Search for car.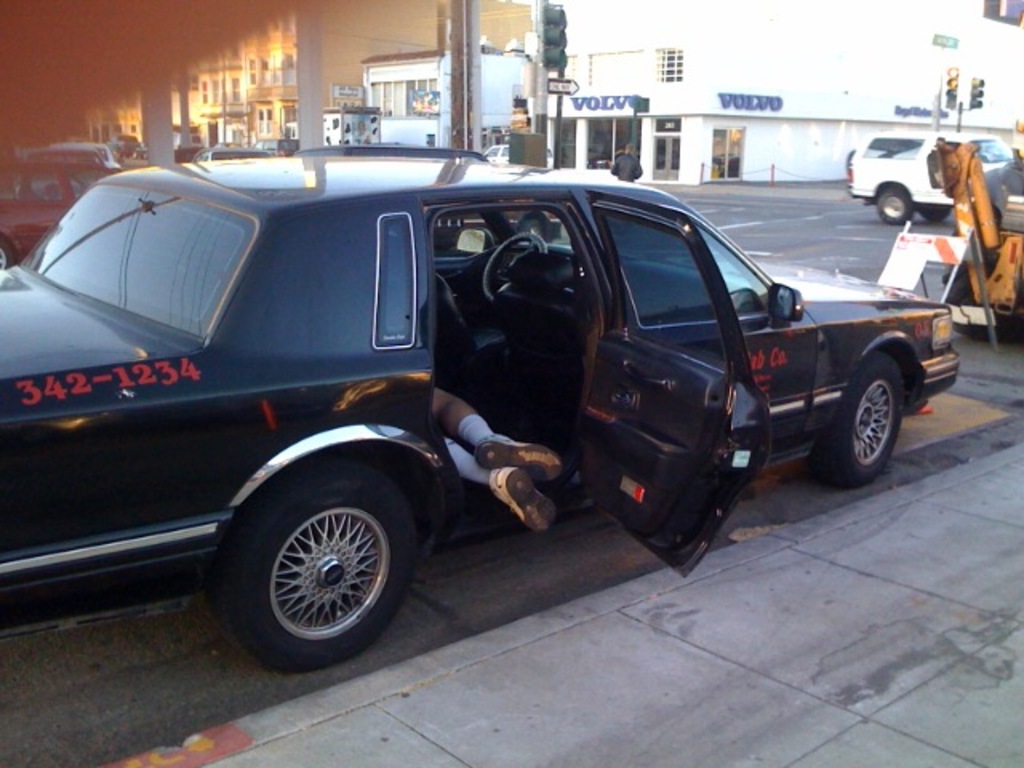
Found at bbox(846, 131, 1014, 226).
